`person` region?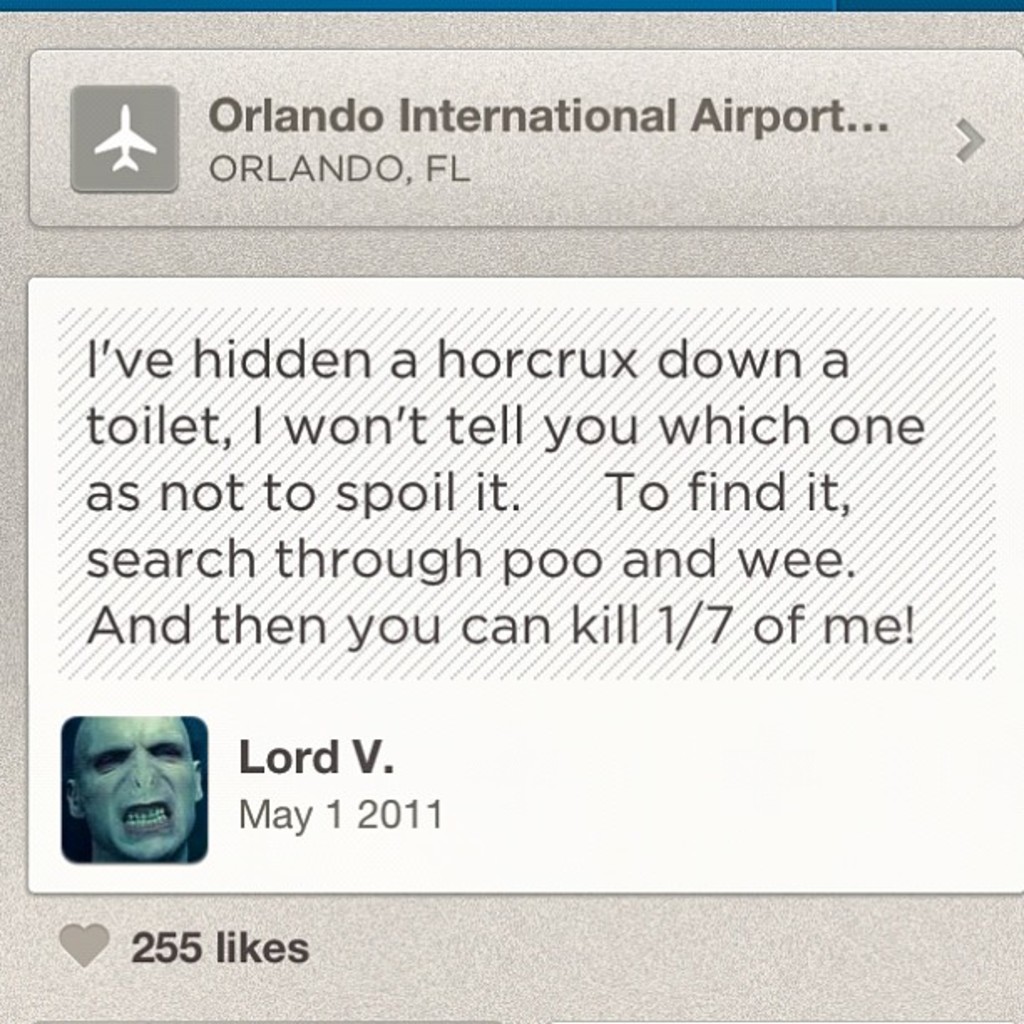
bbox=(70, 716, 206, 863)
